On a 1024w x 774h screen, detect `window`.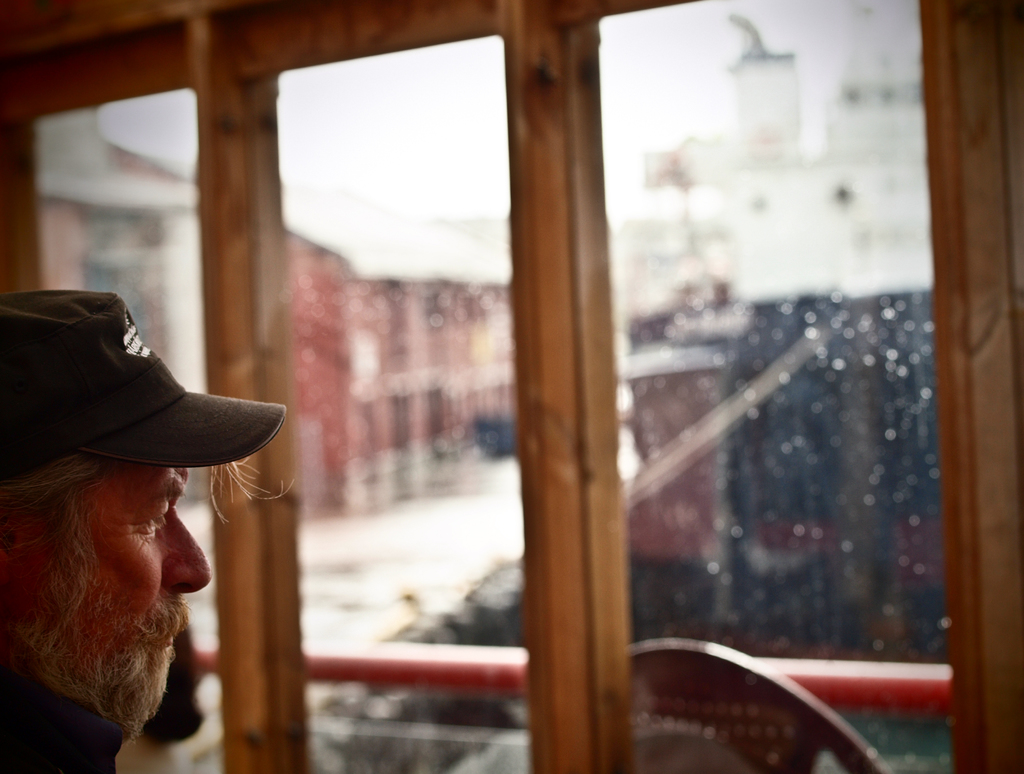
box=[0, 67, 229, 773].
